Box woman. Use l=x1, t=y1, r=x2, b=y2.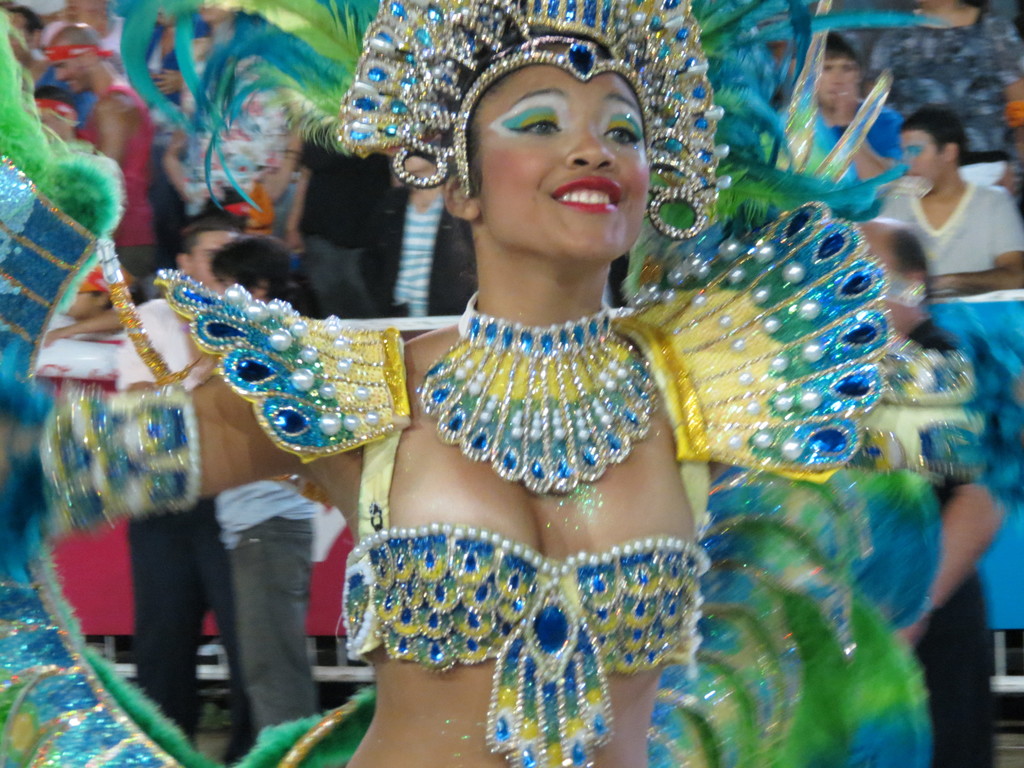
l=198, t=61, r=911, b=767.
